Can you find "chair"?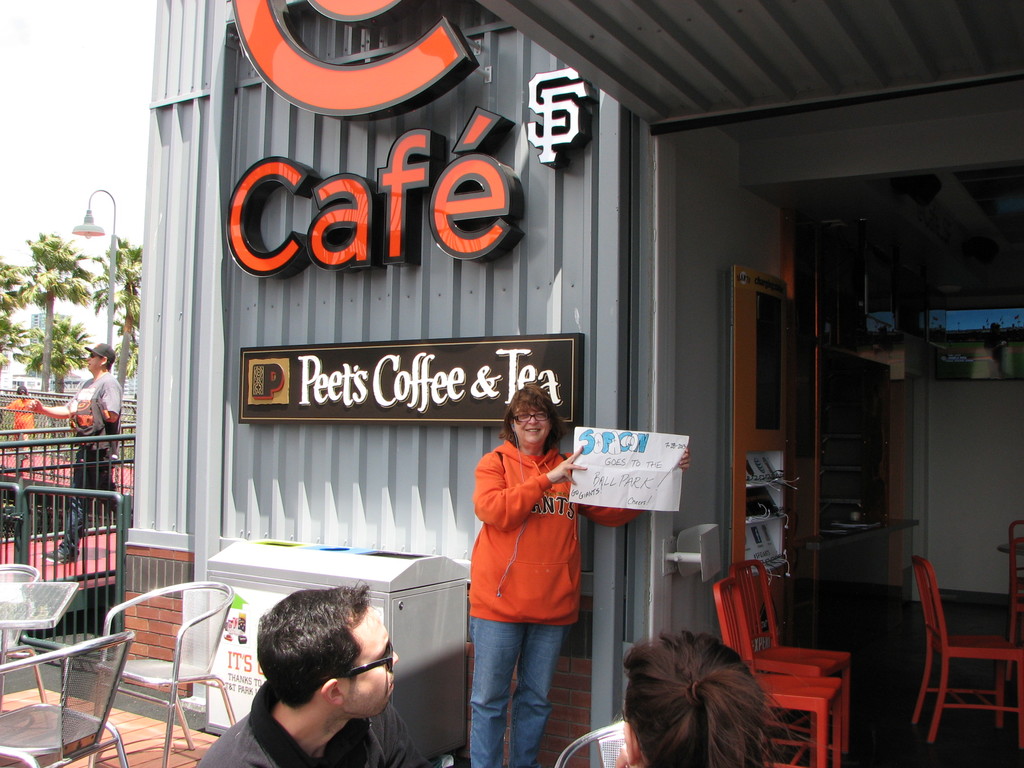
Yes, bounding box: bbox(735, 558, 849, 755).
